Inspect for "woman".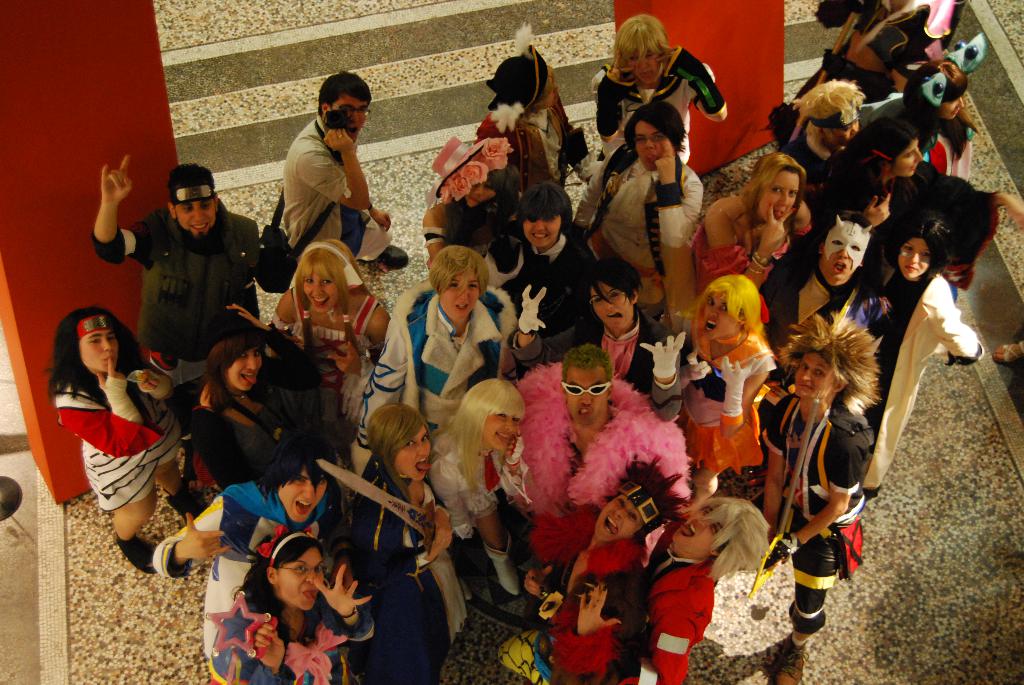
Inspection: <region>818, 126, 1023, 239</region>.
